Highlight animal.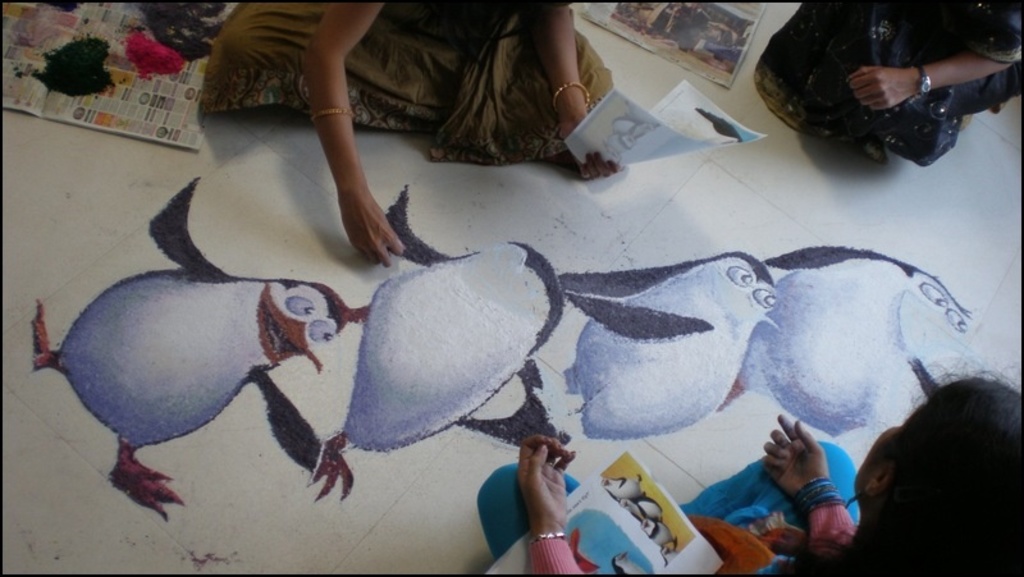
Highlighted region: 35, 174, 378, 513.
